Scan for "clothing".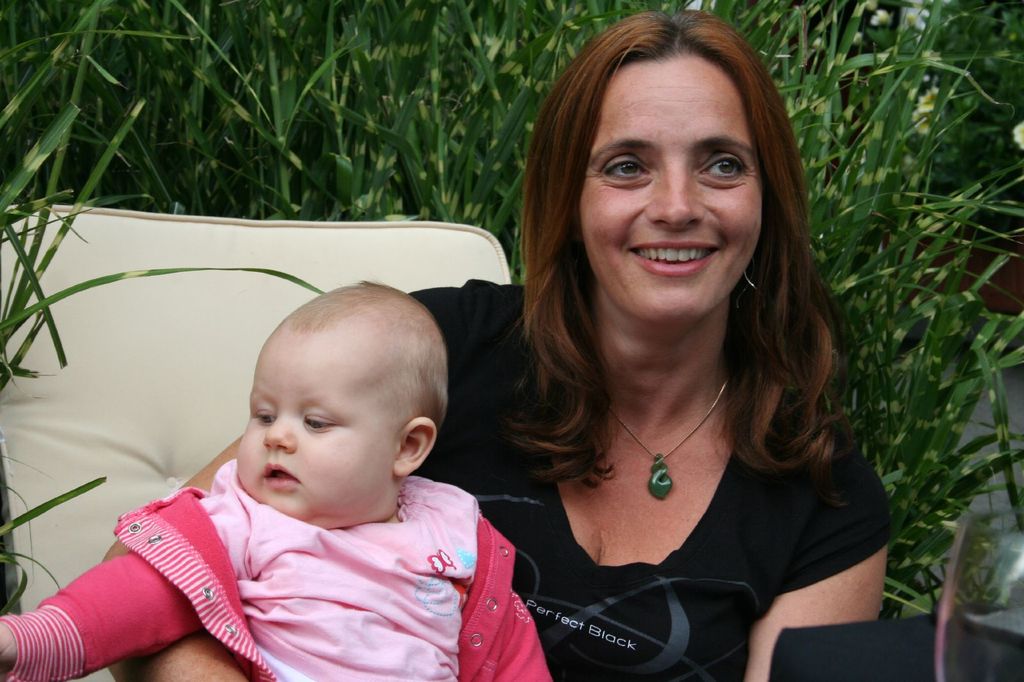
Scan result: region(408, 282, 897, 681).
